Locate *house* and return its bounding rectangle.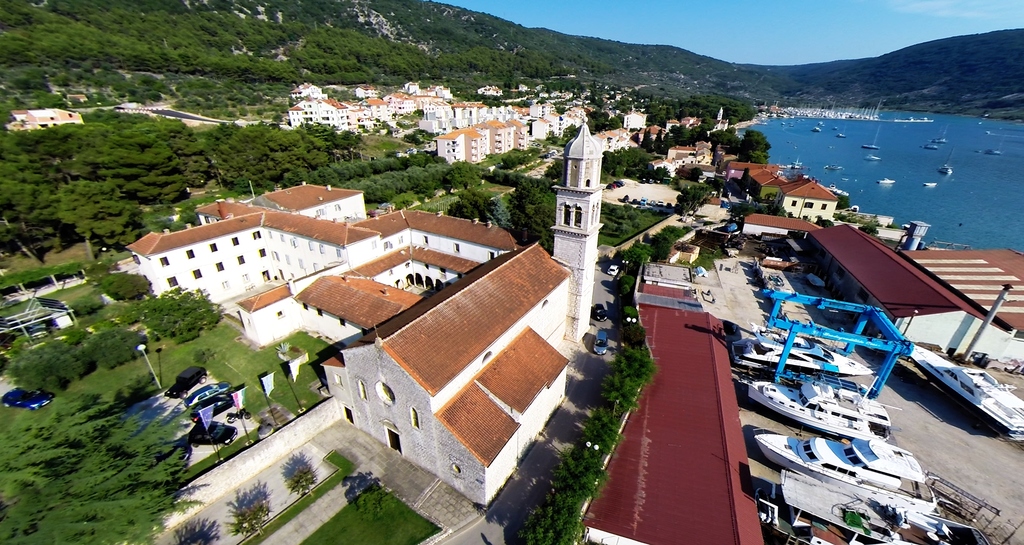
288 98 355 136.
